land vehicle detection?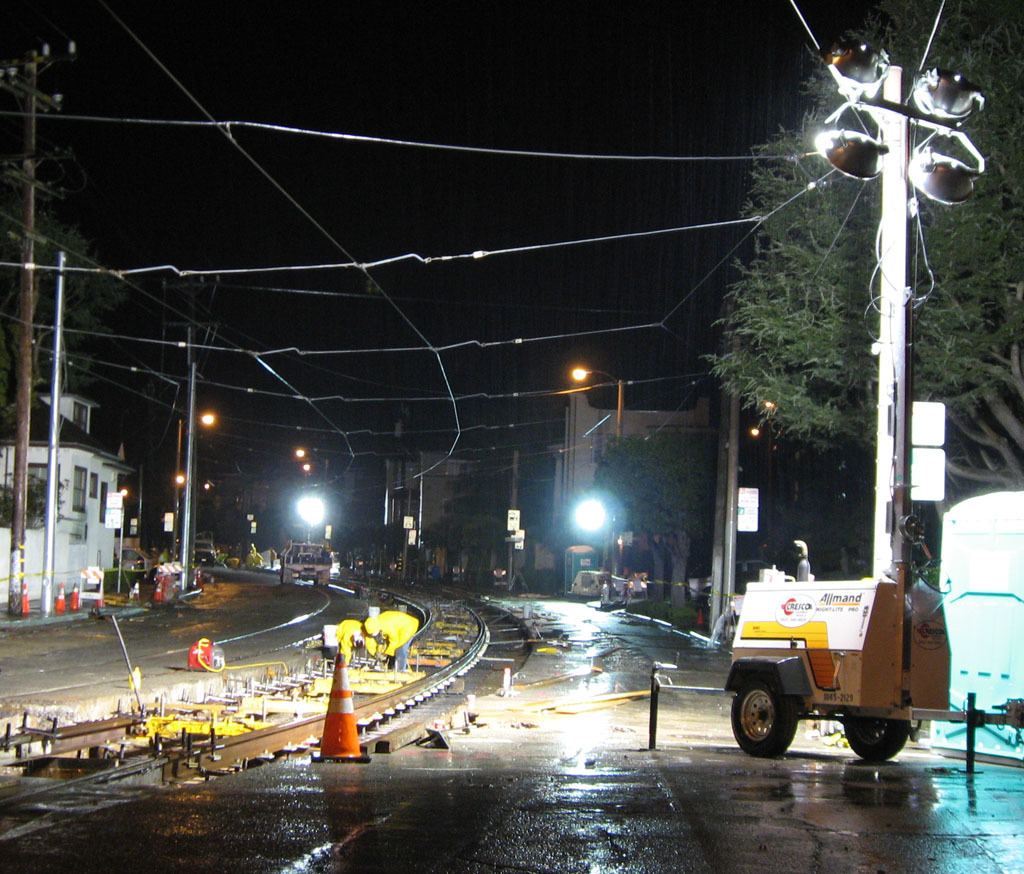
{"x1": 195, "y1": 541, "x2": 213, "y2": 565}
